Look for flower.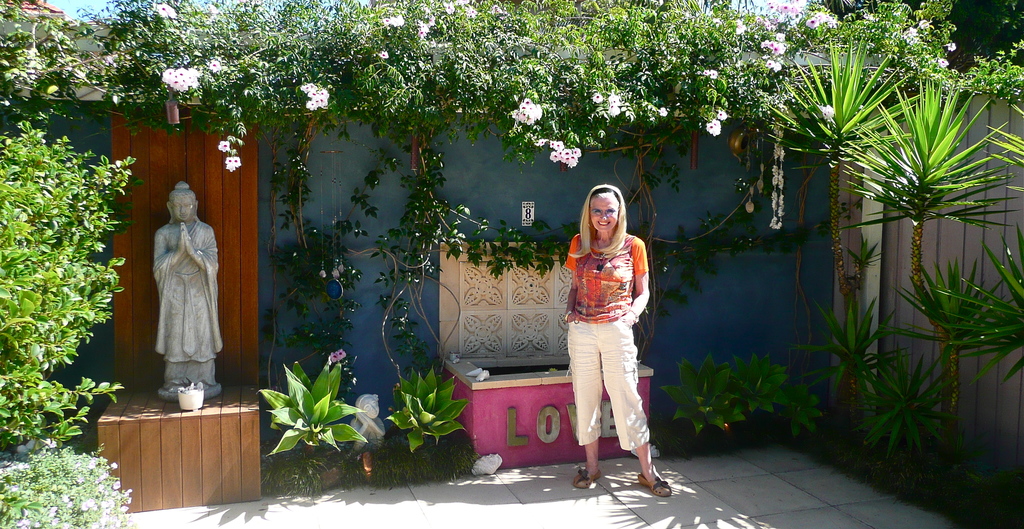
Found: x1=382 y1=13 x2=403 y2=28.
